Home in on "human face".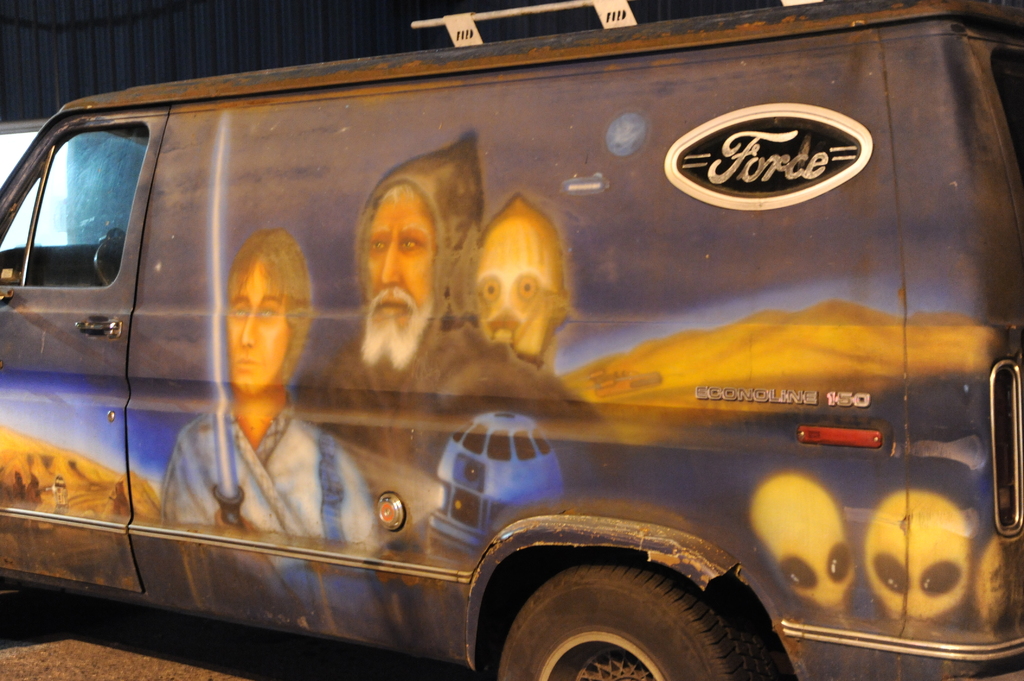
Homed in at 365:191:433:360.
